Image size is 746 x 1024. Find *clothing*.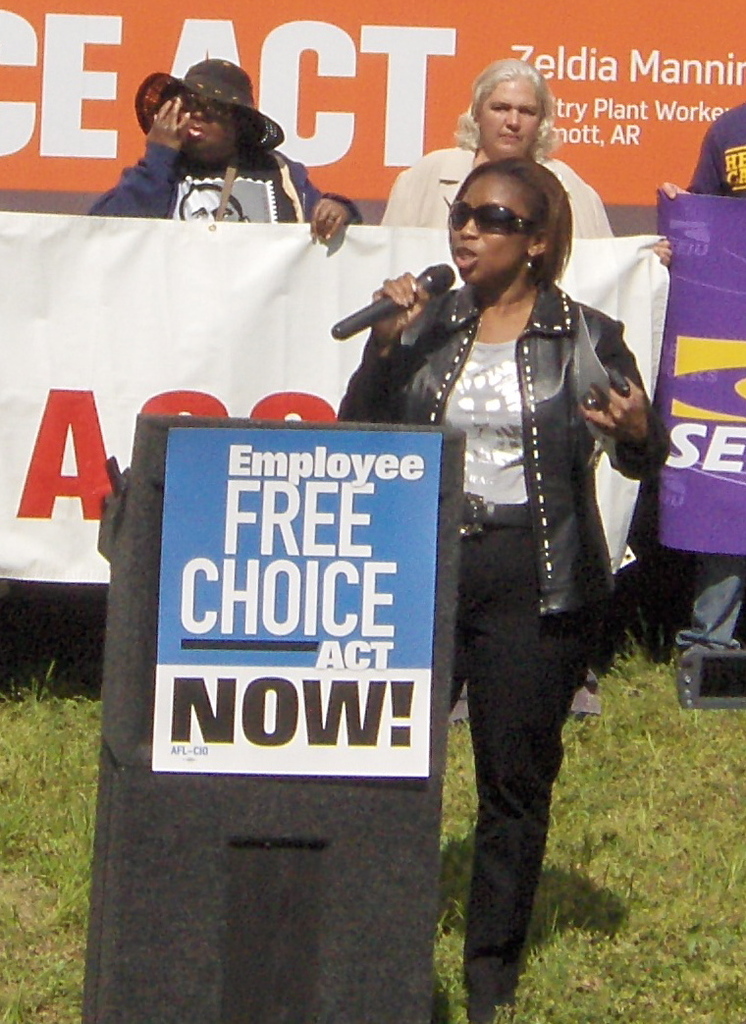
Rect(700, 106, 745, 308).
